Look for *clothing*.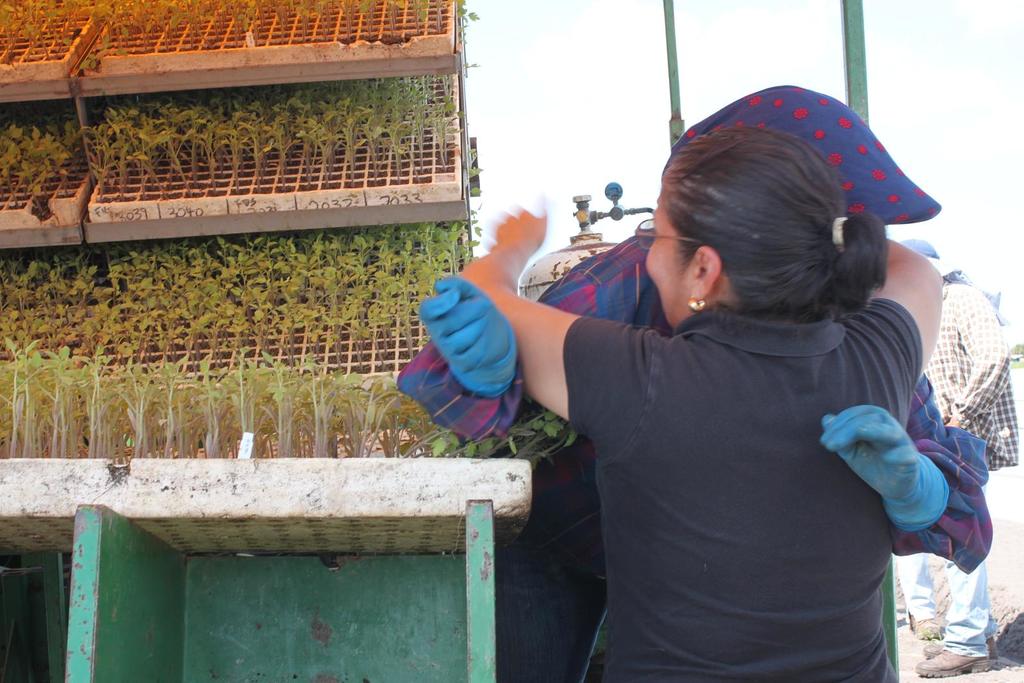
Found: (left=558, top=298, right=922, bottom=682).
